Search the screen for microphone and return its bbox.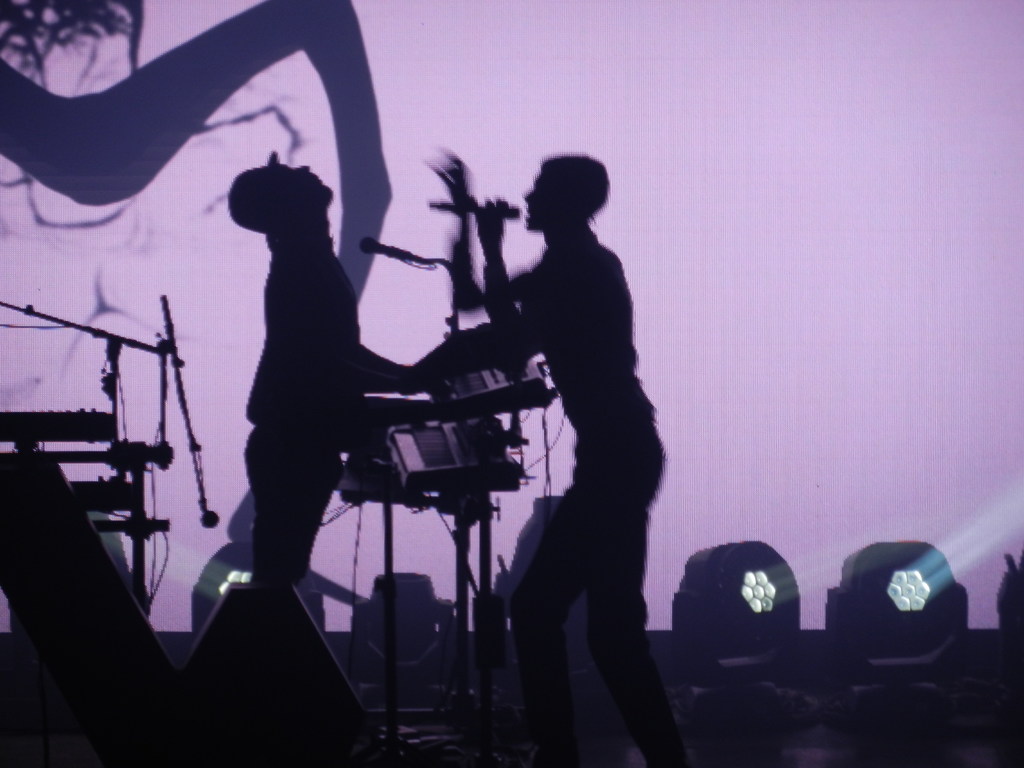
Found: Rect(431, 205, 516, 214).
